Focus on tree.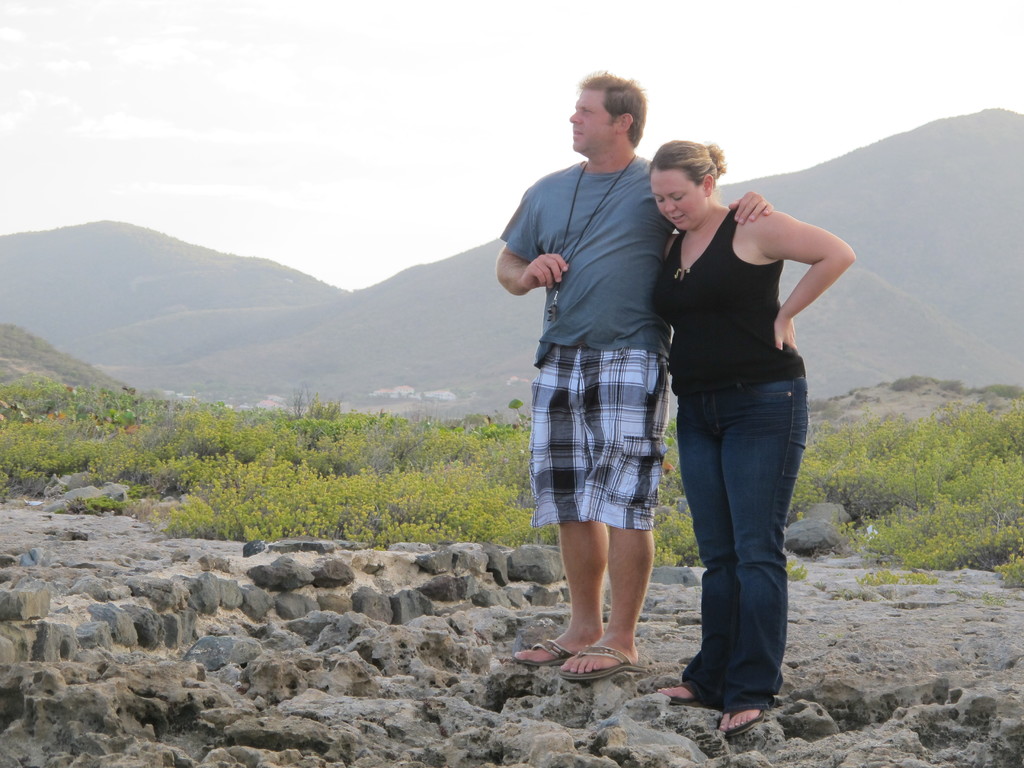
Focused at {"x1": 506, "y1": 396, "x2": 525, "y2": 411}.
